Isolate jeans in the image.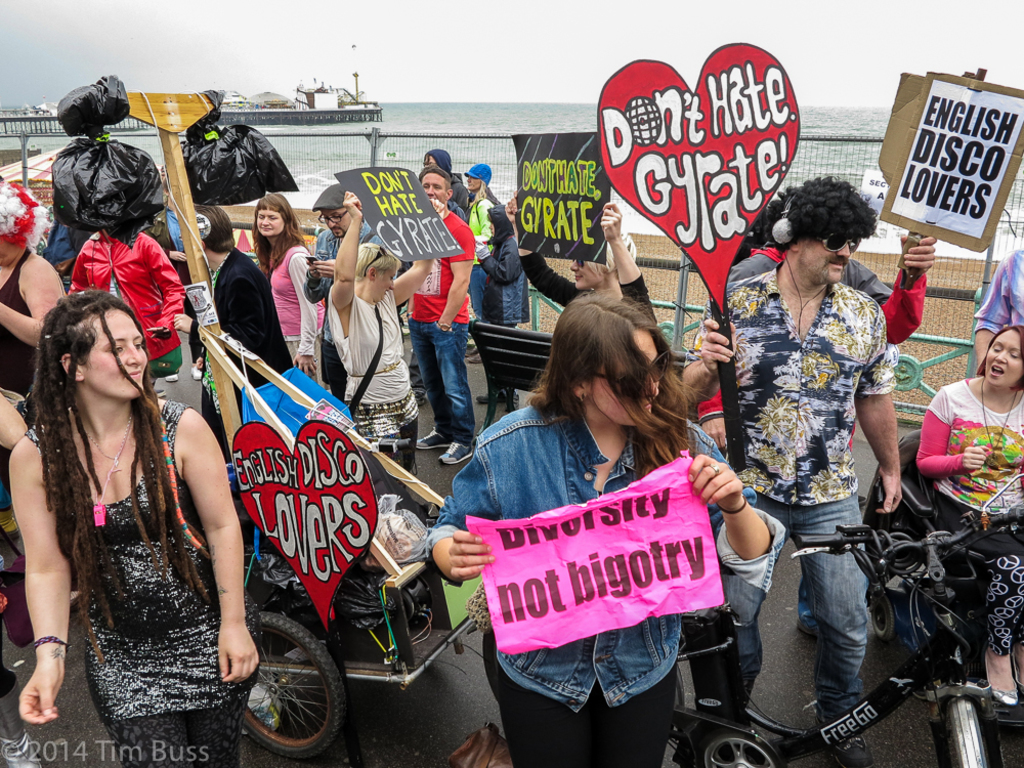
Isolated region: l=471, t=265, r=482, b=318.
